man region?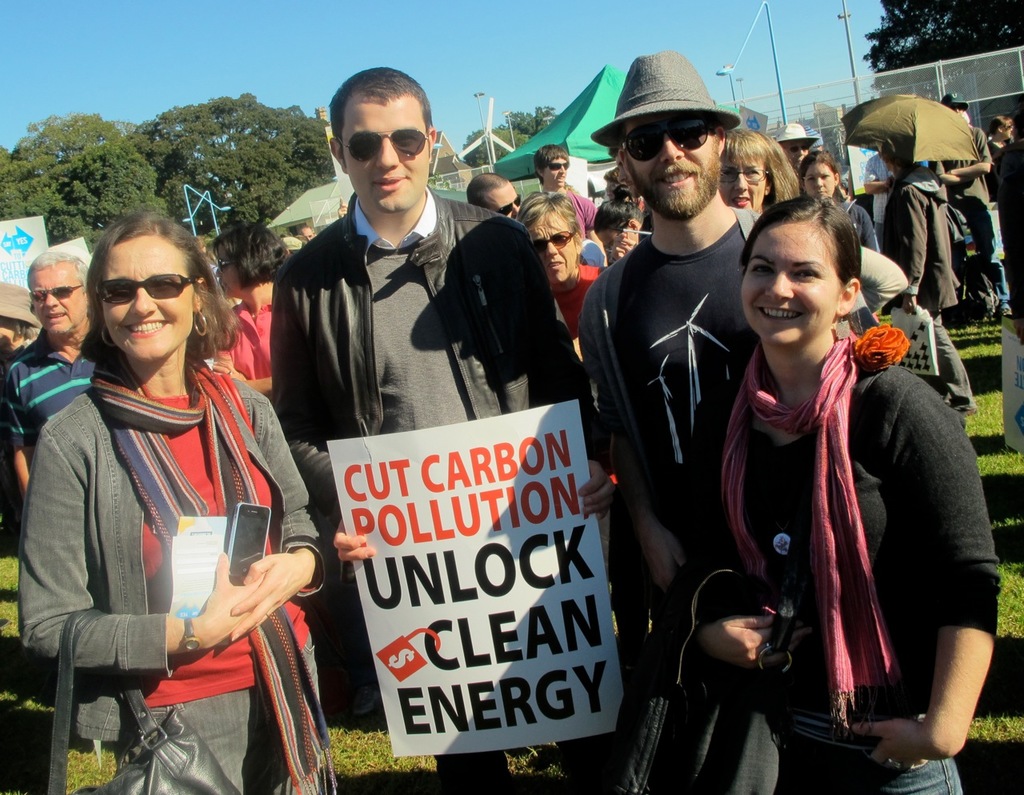
<box>465,172,580,322</box>
